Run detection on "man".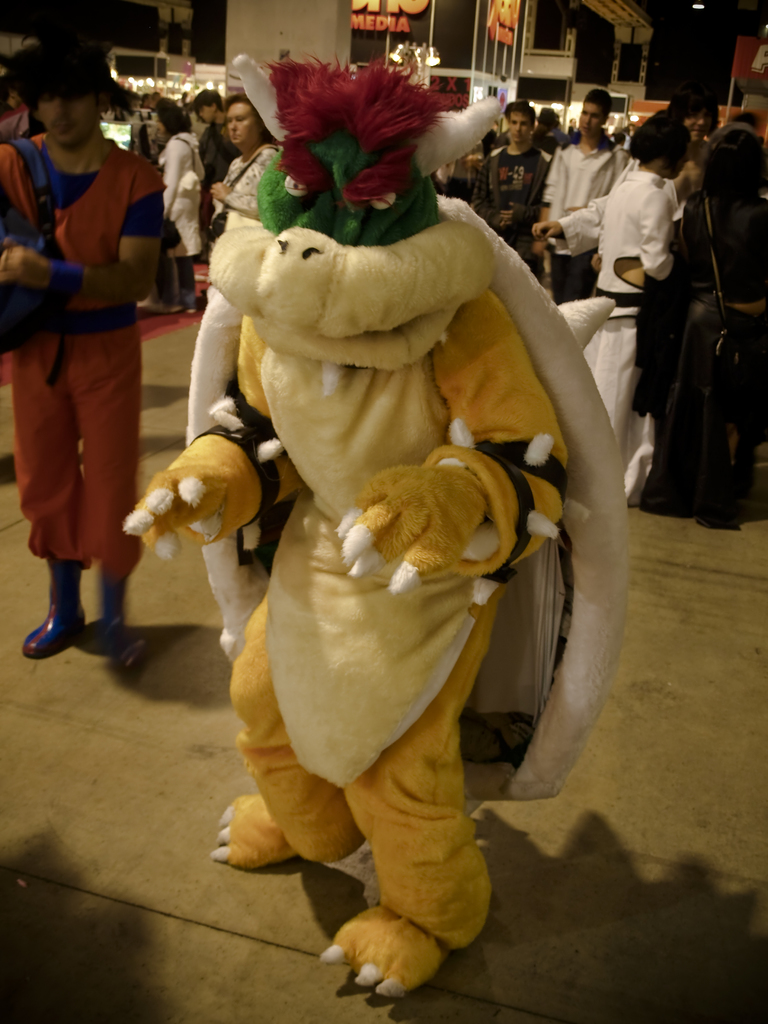
Result: 1,56,186,658.
